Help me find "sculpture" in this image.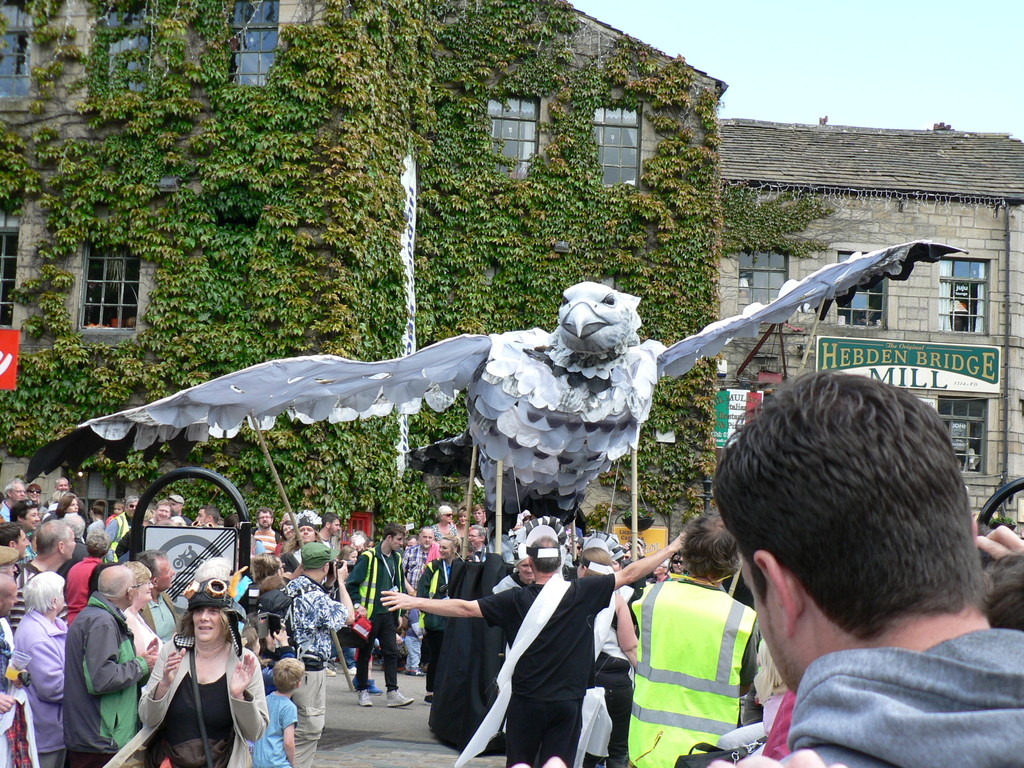
Found it: box=[33, 241, 980, 531].
